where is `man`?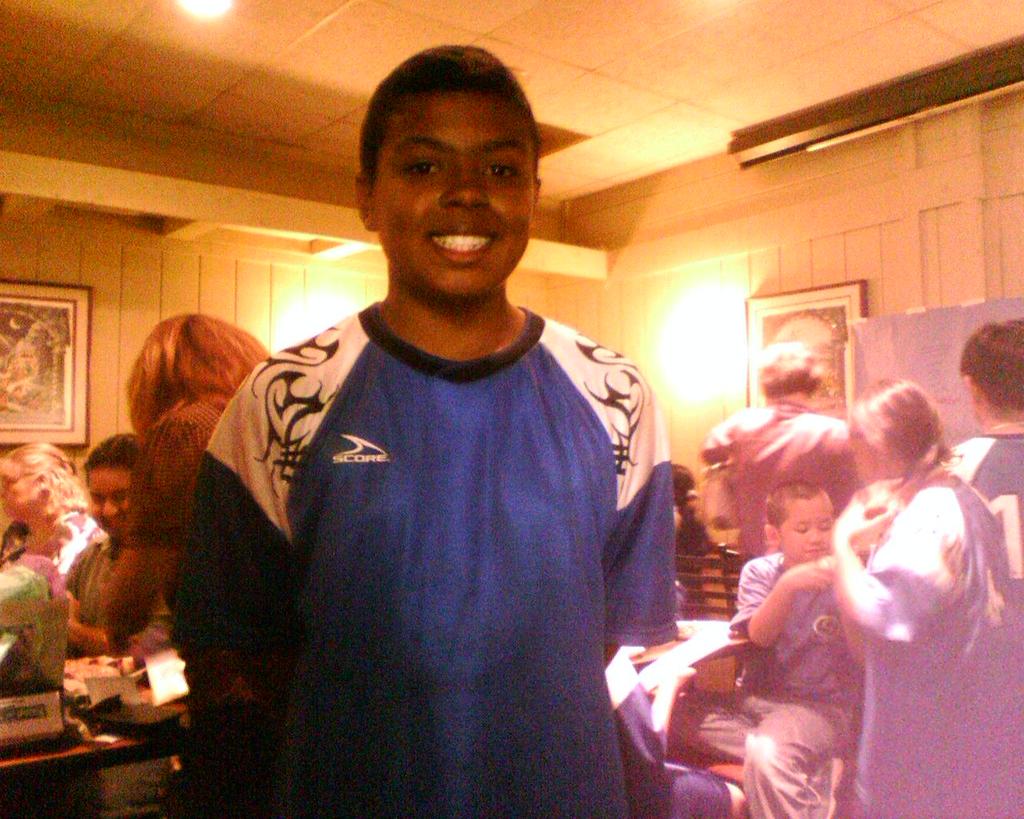
pyautogui.locateOnScreen(161, 42, 678, 818).
